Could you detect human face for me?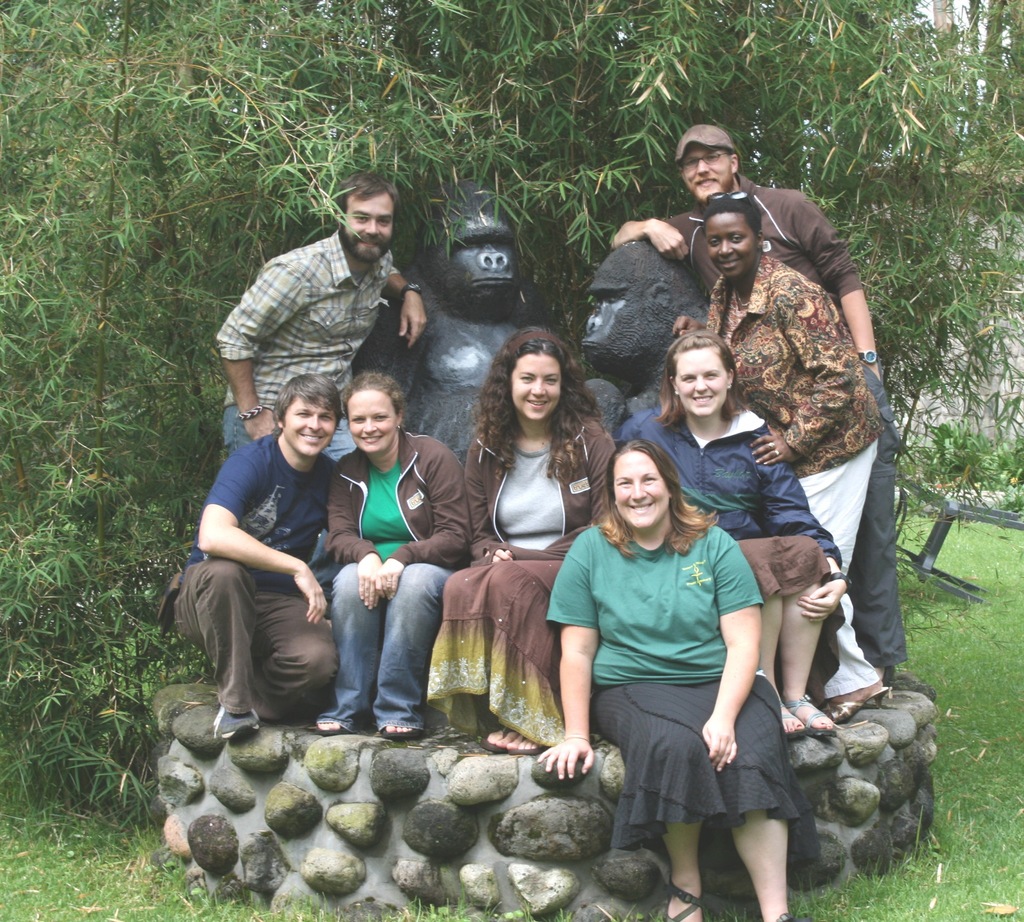
Detection result: (left=348, top=387, right=400, bottom=455).
